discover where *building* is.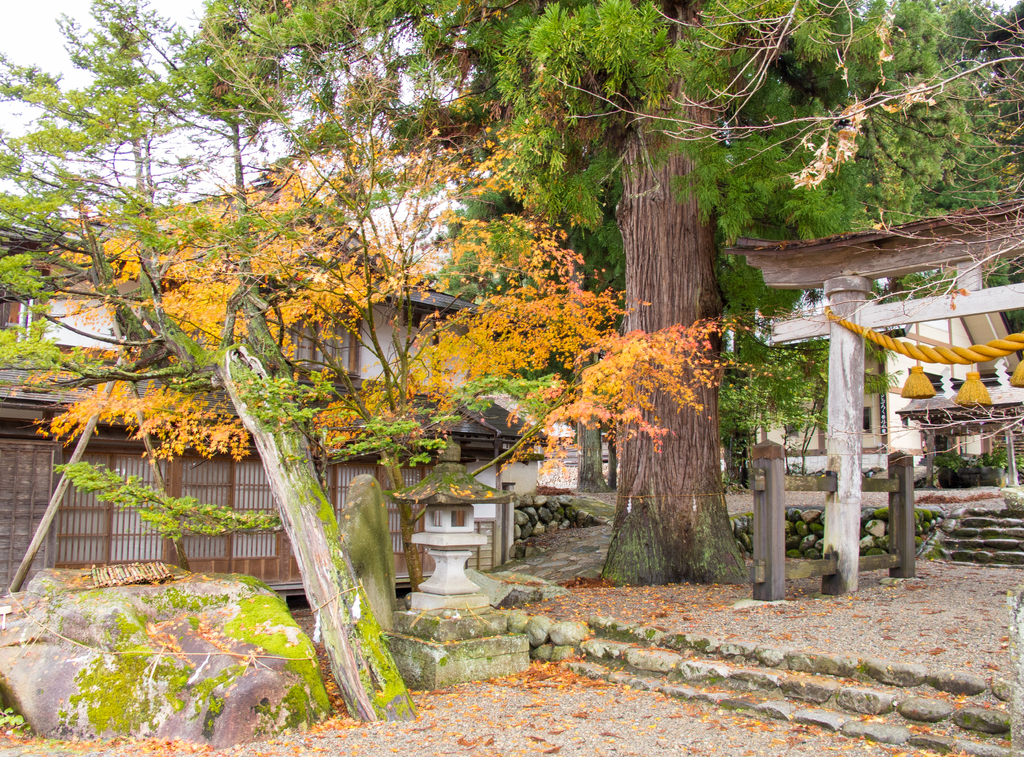
Discovered at left=0, top=161, right=547, bottom=589.
